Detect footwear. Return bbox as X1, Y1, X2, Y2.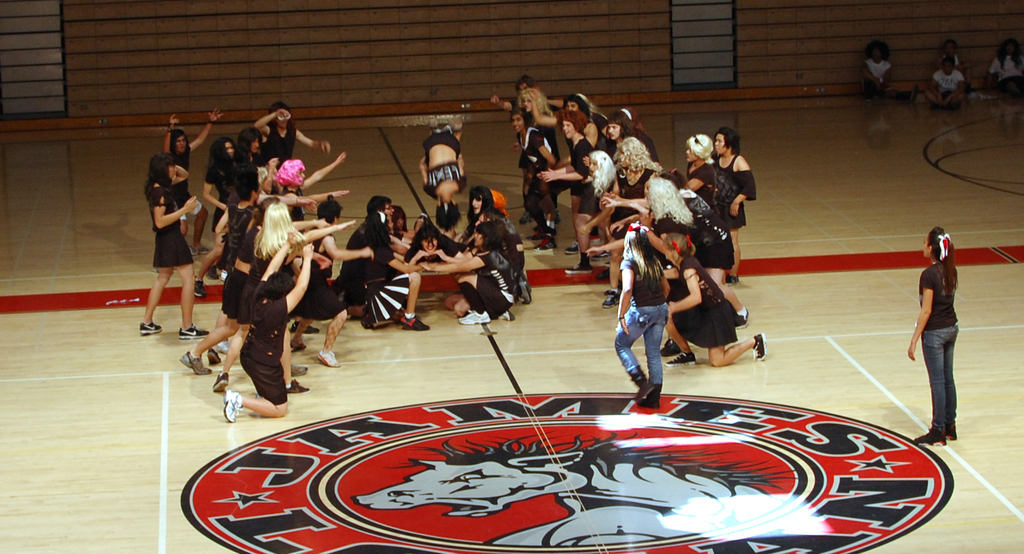
661, 340, 680, 355.
